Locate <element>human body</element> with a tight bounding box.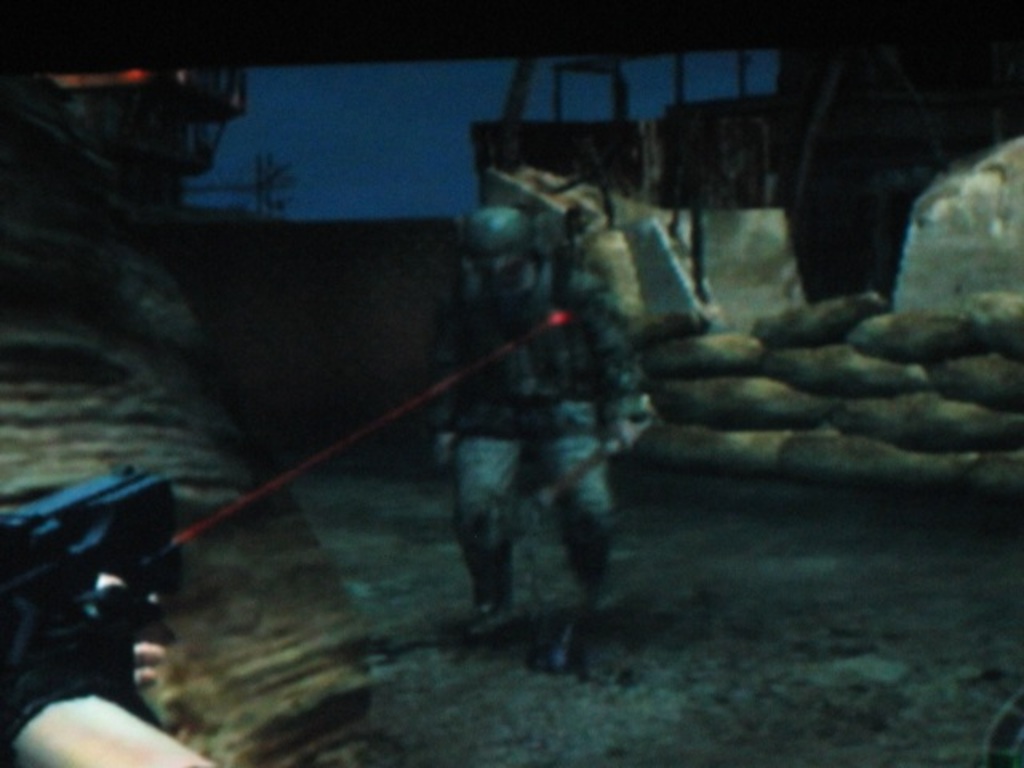
bbox=[424, 213, 664, 664].
